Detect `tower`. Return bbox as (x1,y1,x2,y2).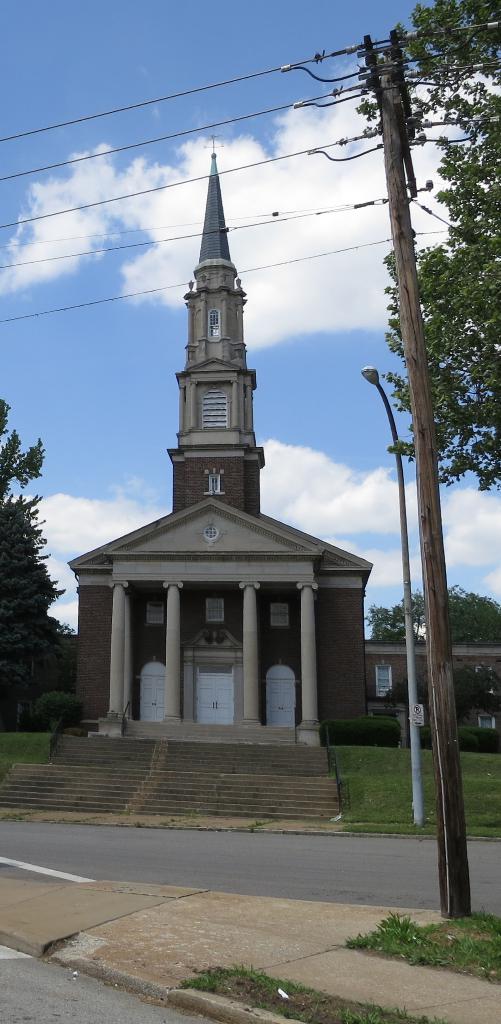
(40,97,500,849).
